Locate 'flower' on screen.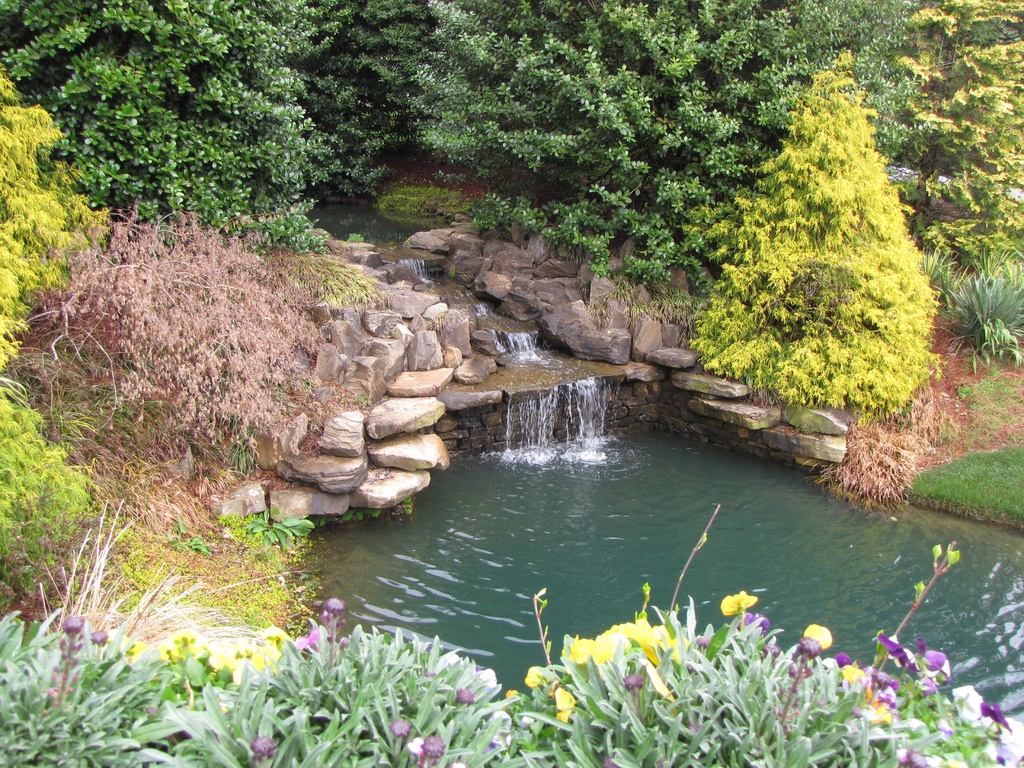
On screen at x1=202, y1=640, x2=241, y2=675.
